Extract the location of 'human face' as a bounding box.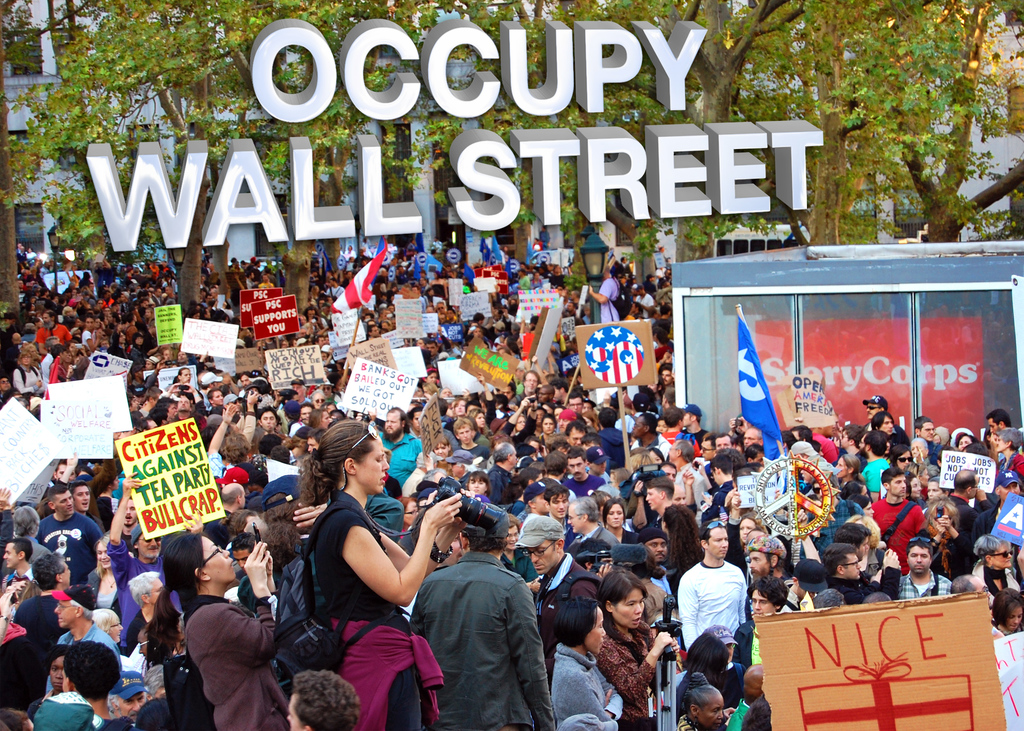
[left=319, top=385, right=332, bottom=398].
